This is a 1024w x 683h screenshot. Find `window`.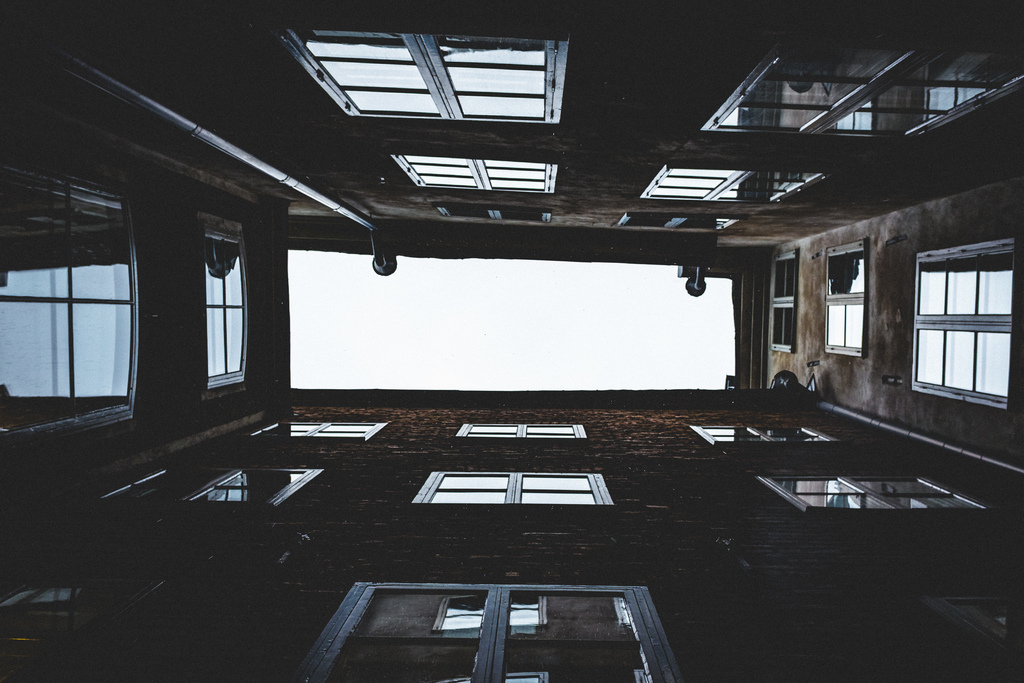
Bounding box: x1=430 y1=468 x2=609 y2=512.
